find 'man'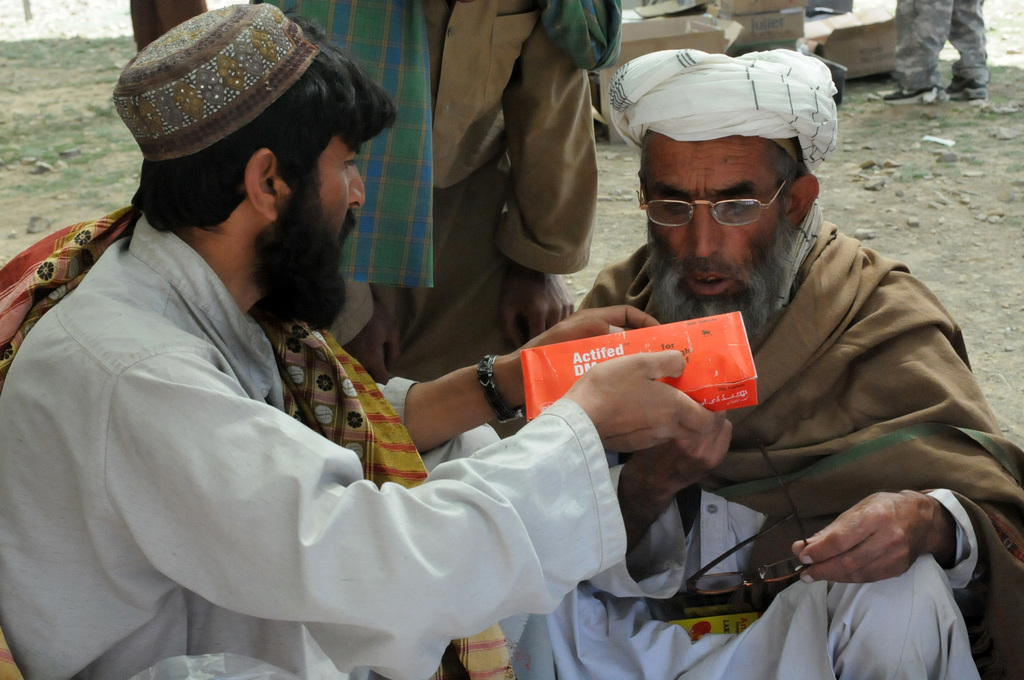
region(0, 3, 714, 679)
